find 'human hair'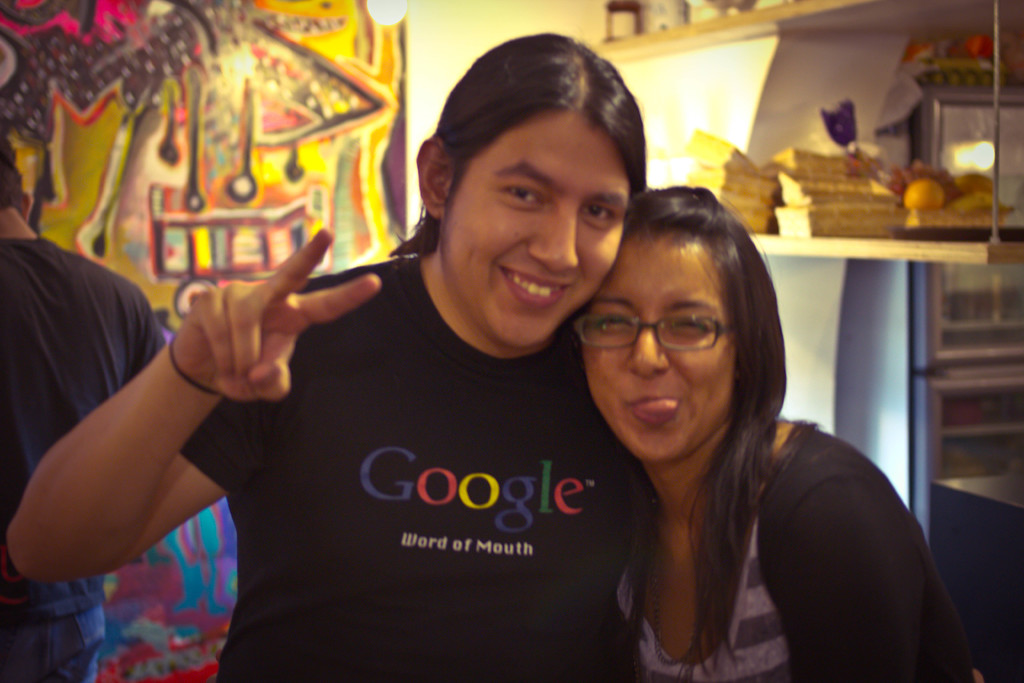
box(0, 156, 29, 208)
